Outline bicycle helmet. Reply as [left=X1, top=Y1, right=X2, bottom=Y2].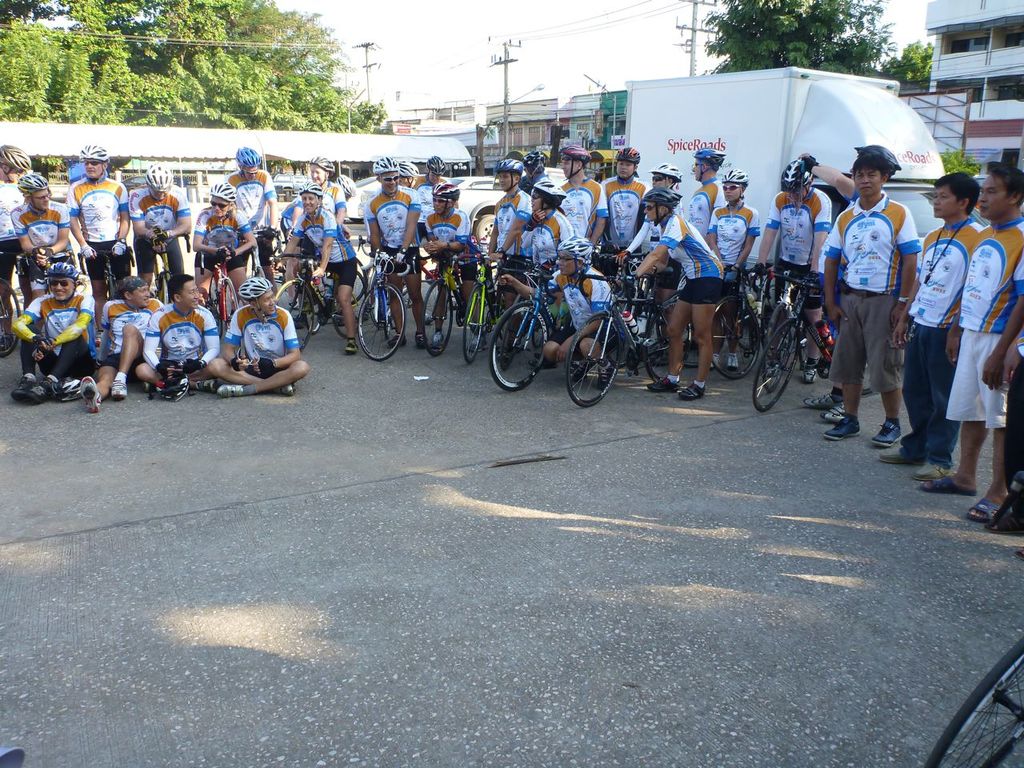
[left=14, top=170, right=46, bottom=190].
